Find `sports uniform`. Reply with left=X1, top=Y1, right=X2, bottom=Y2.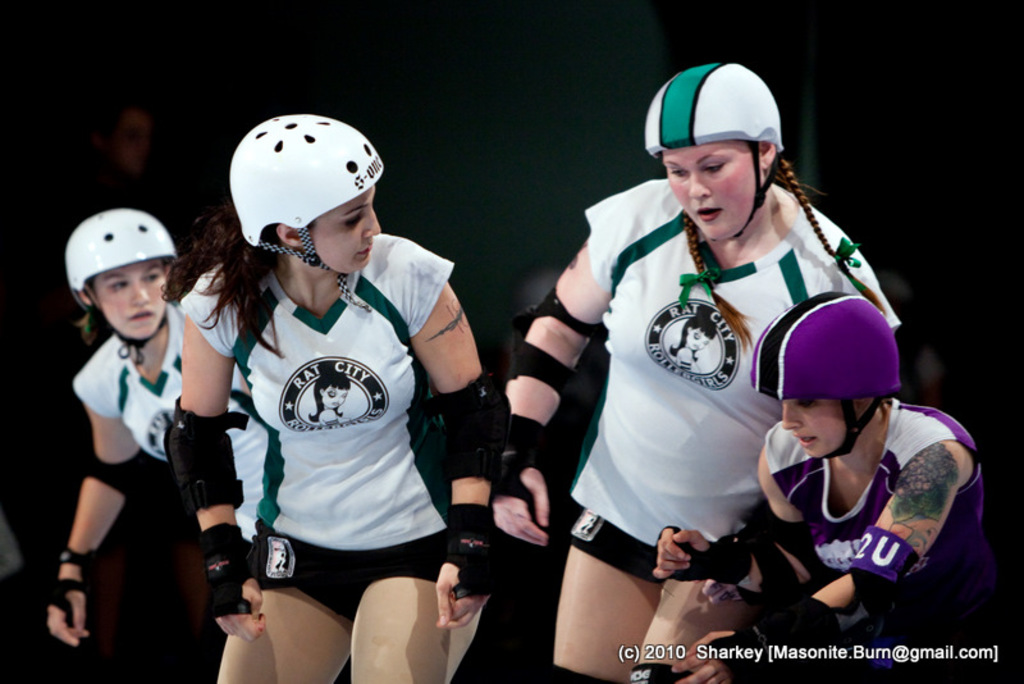
left=161, top=106, right=524, bottom=646.
